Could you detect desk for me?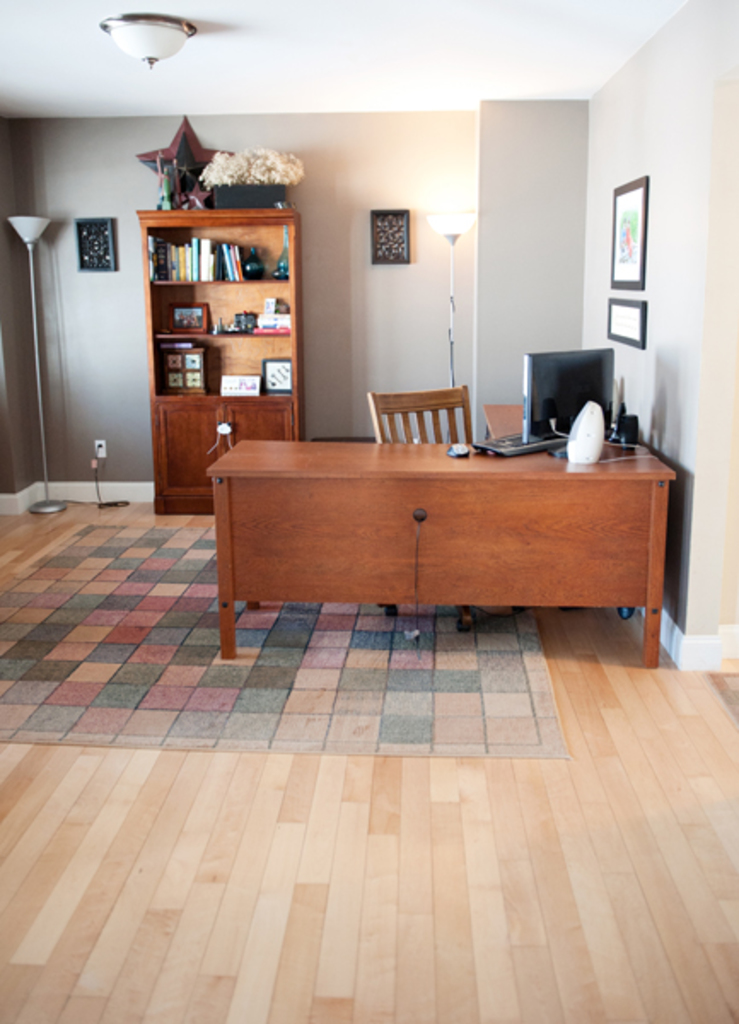
Detection result: region(189, 411, 684, 649).
